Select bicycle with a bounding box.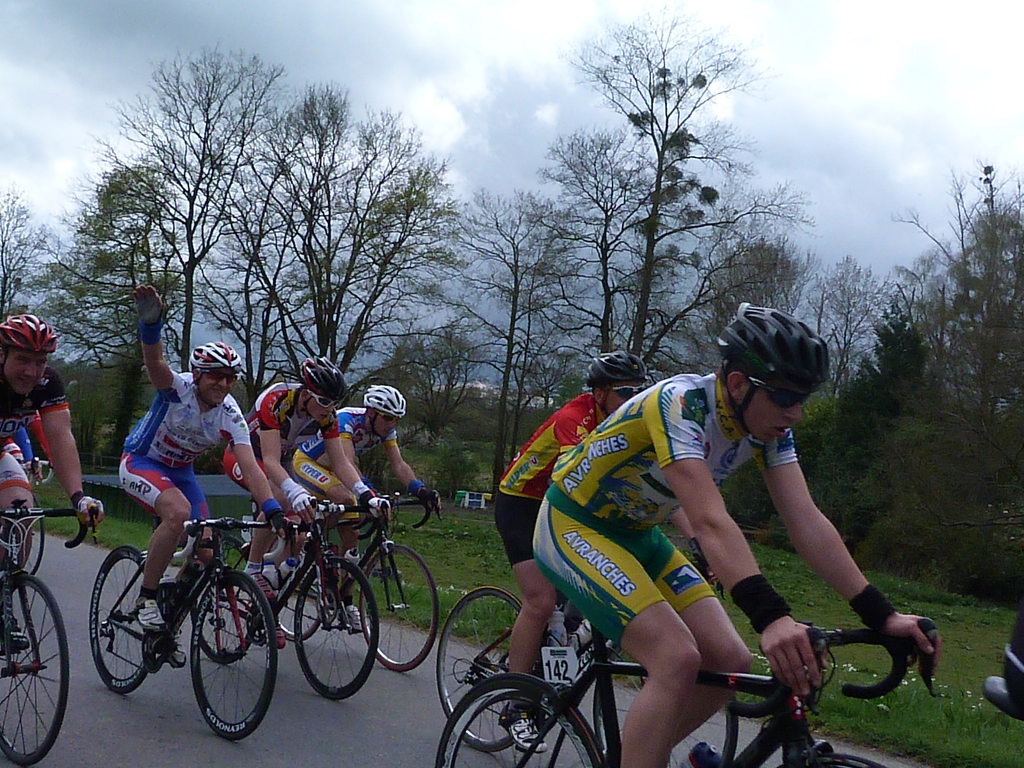
<box>88,484,282,744</box>.
